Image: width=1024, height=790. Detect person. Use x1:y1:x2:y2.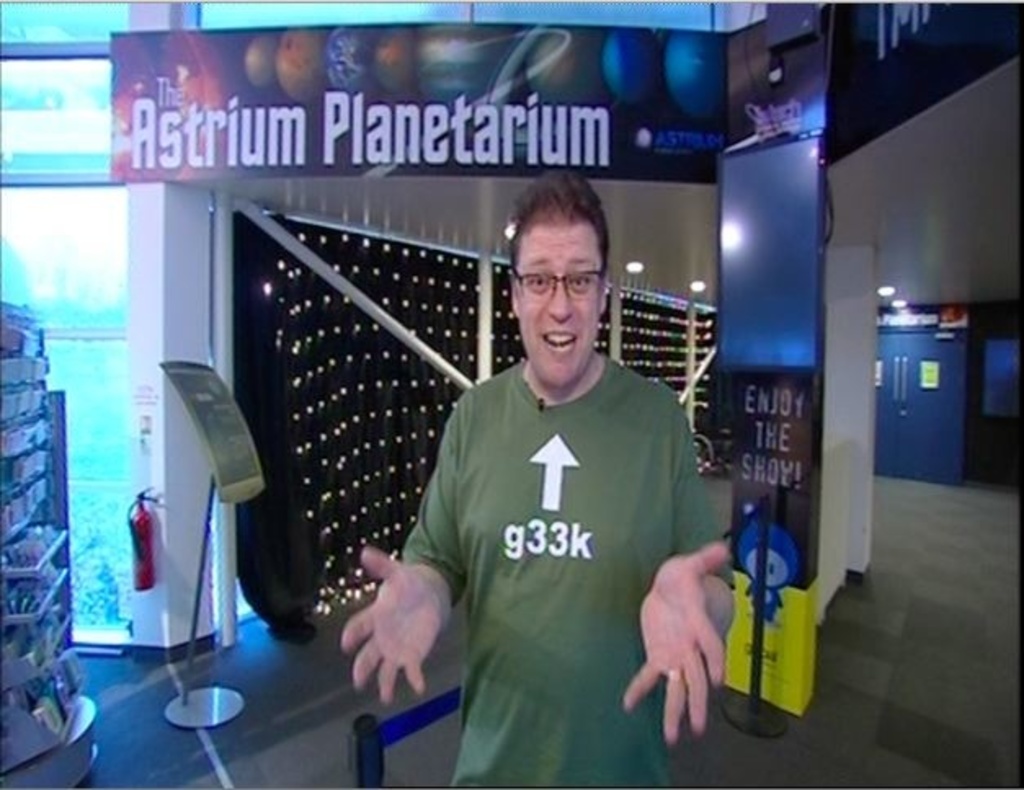
364:165:733:777.
